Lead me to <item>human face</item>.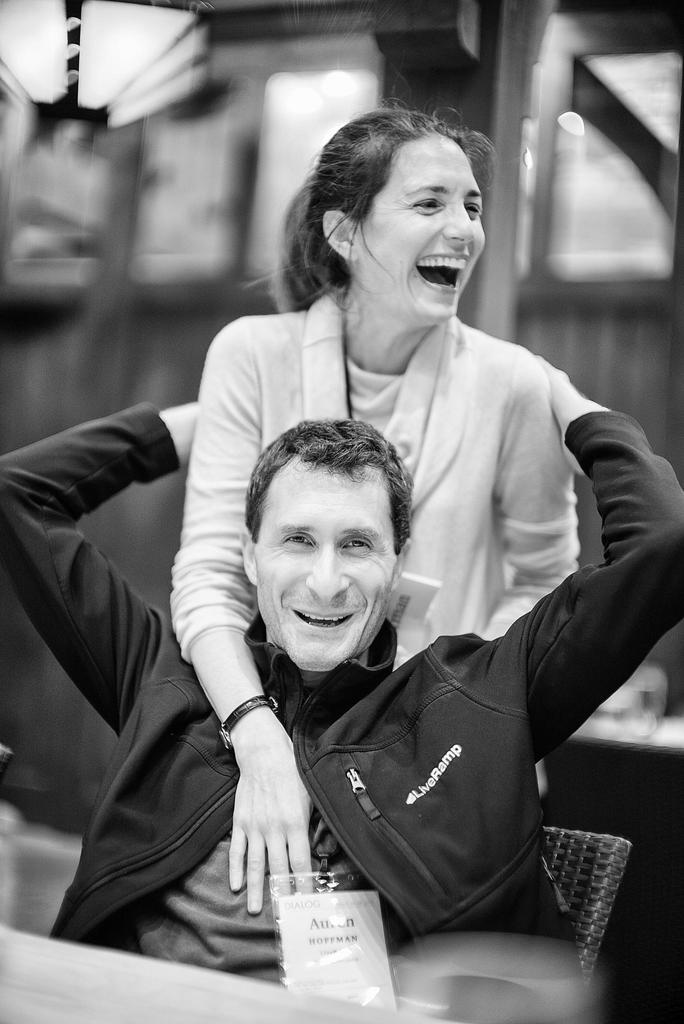
Lead to box=[259, 463, 397, 673].
